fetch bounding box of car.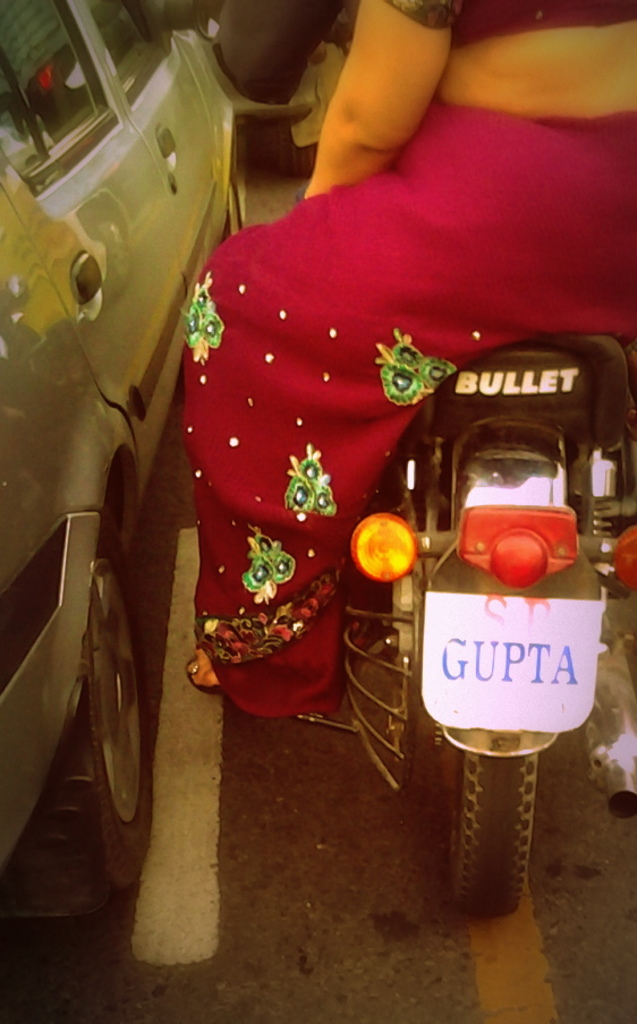
Bbox: <box>0,0,246,929</box>.
